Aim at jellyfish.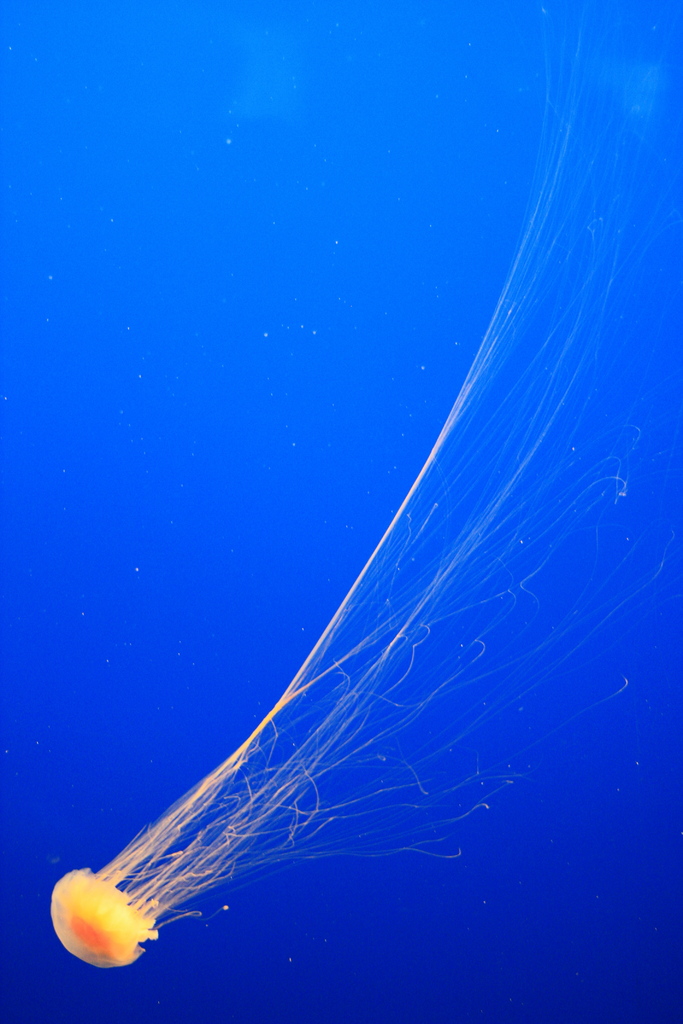
Aimed at region(53, 113, 657, 985).
